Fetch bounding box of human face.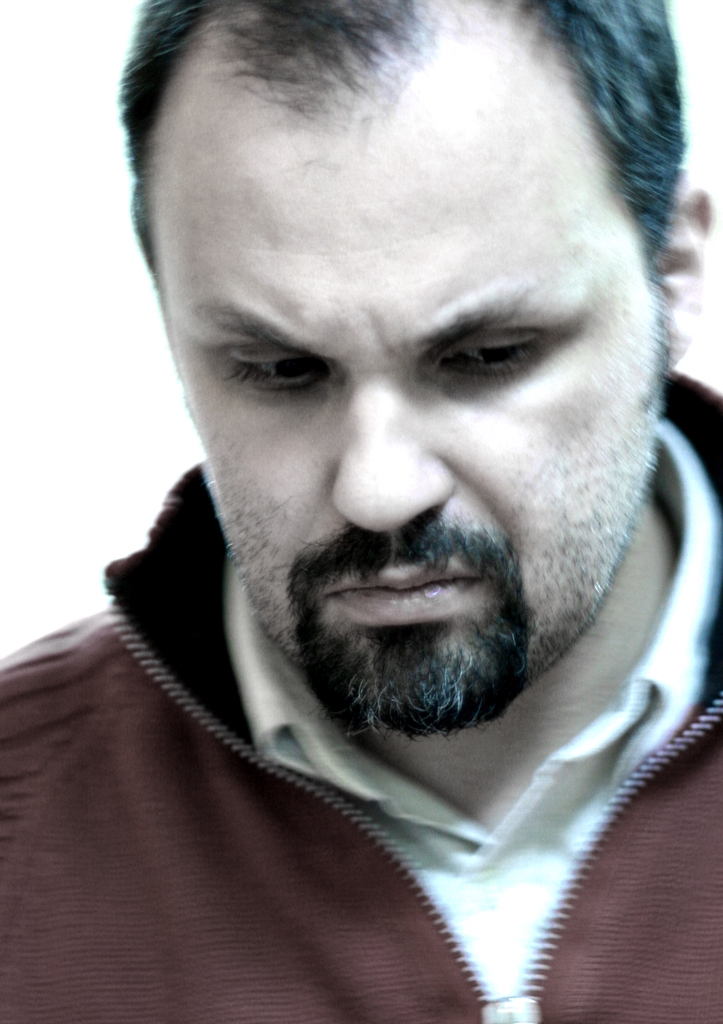
Bbox: (x1=154, y1=126, x2=665, y2=721).
